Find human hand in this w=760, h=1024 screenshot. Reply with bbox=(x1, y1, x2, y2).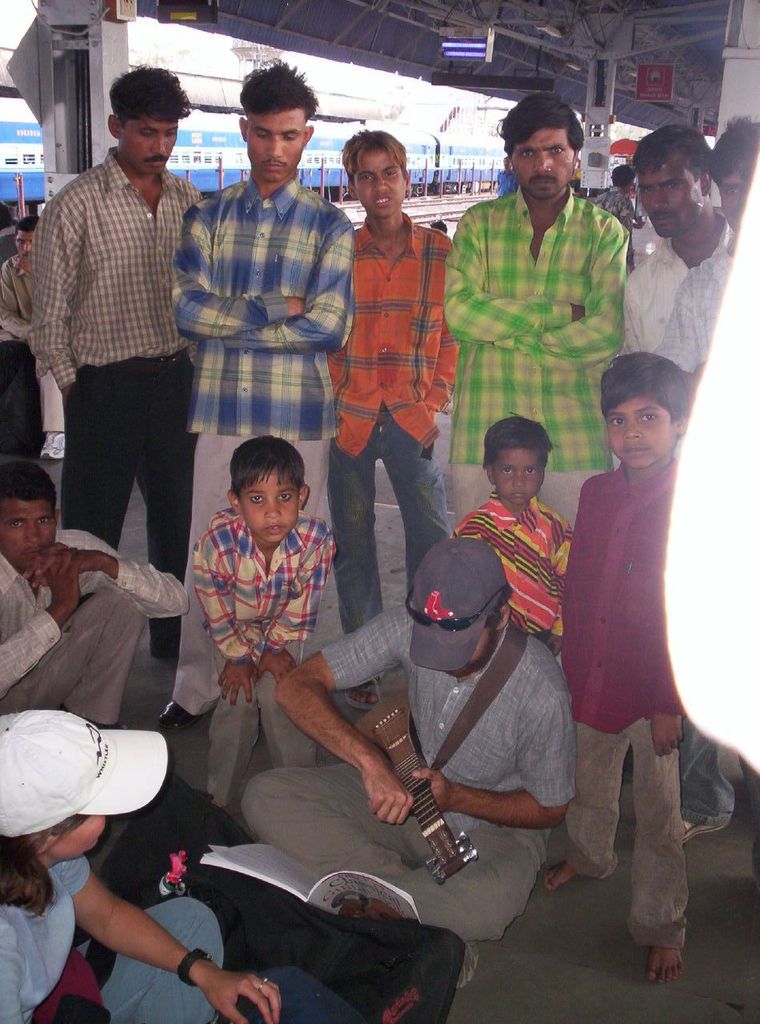
bbox=(633, 218, 642, 227).
